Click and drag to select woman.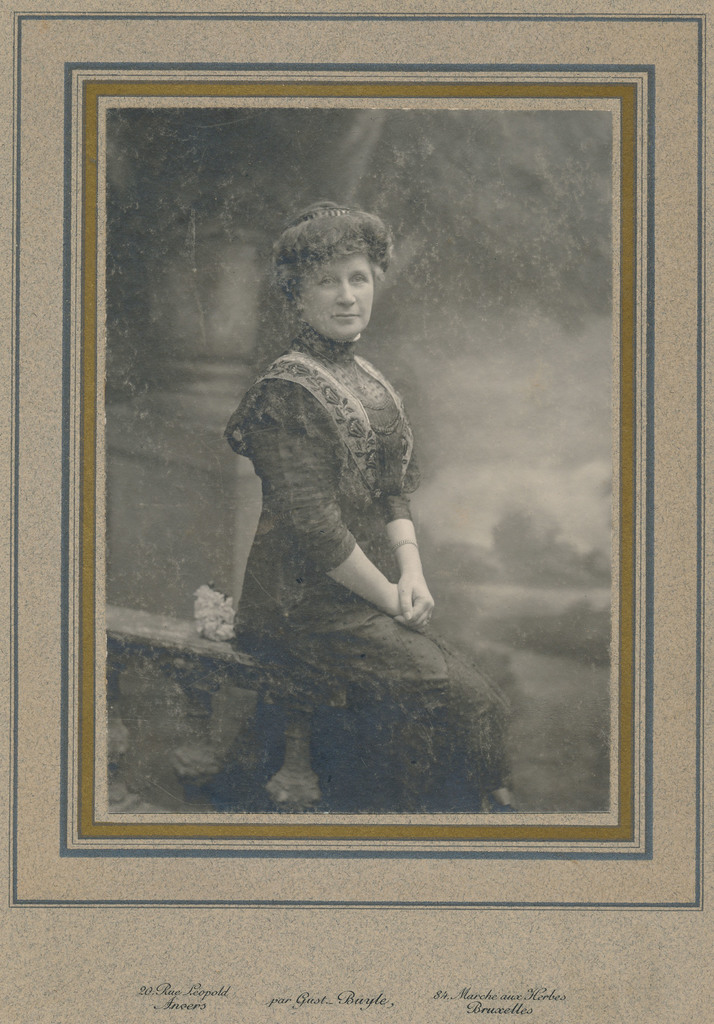
Selection: [225, 182, 505, 779].
